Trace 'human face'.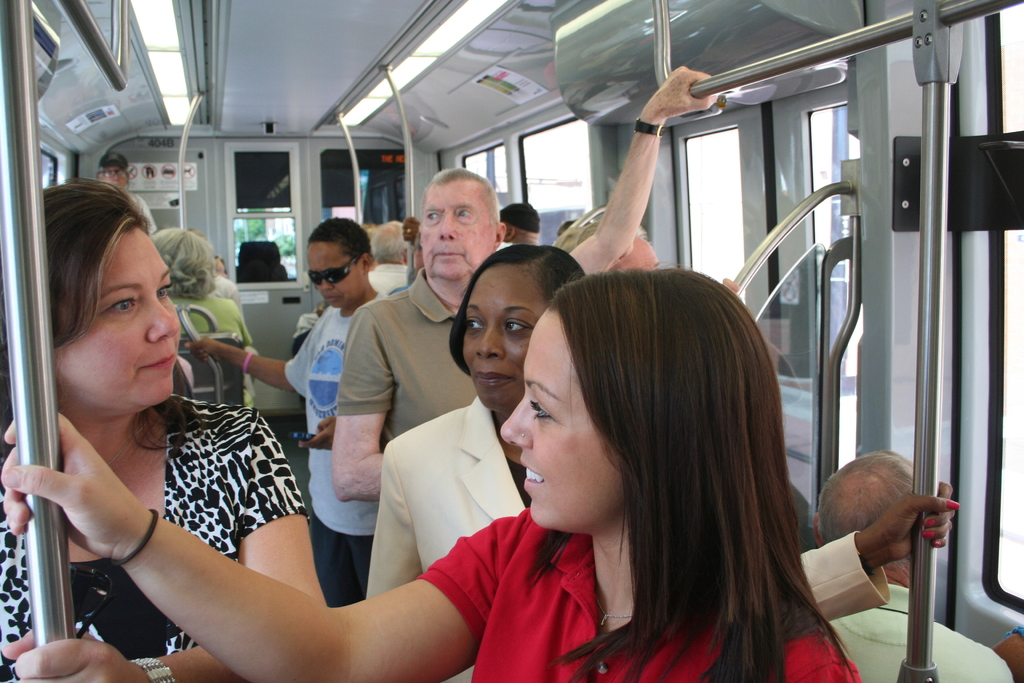
Traced to l=500, t=309, r=626, b=527.
